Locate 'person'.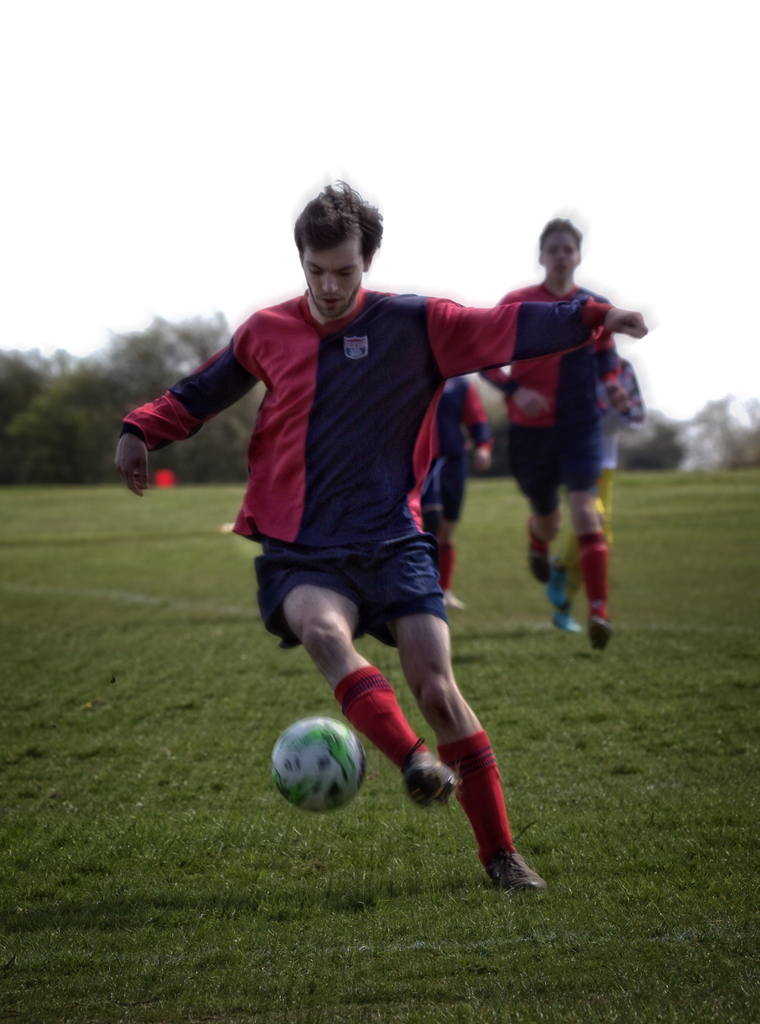
Bounding box: region(145, 189, 561, 870).
